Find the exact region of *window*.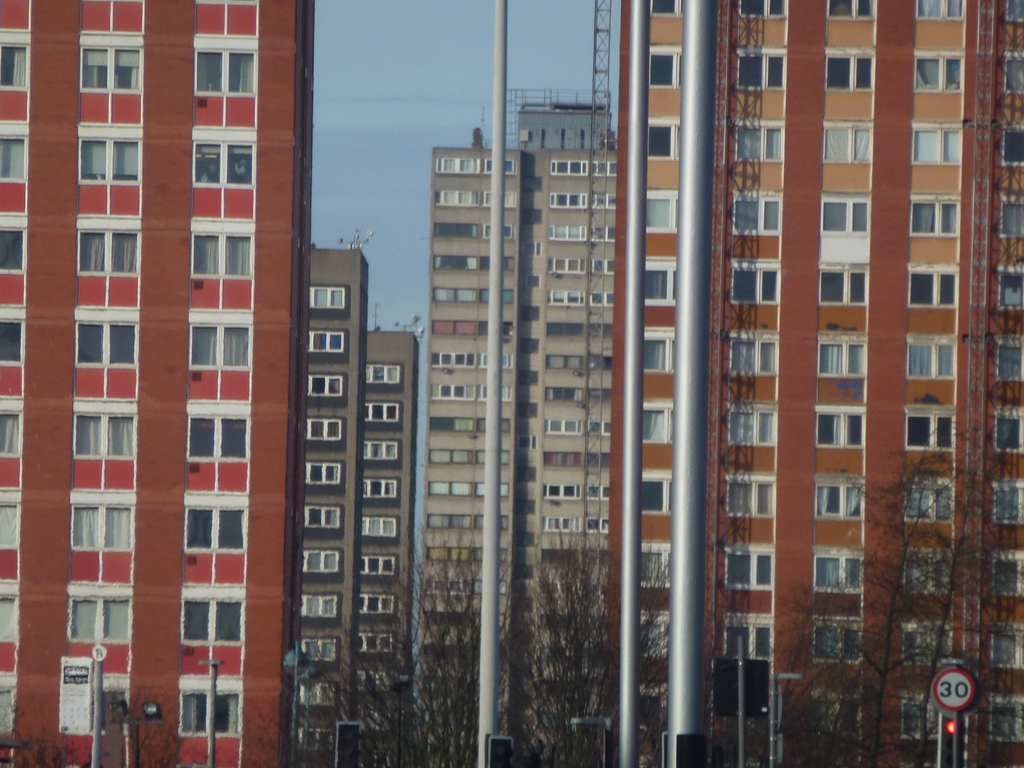
Exact region: (x1=715, y1=615, x2=768, y2=661).
